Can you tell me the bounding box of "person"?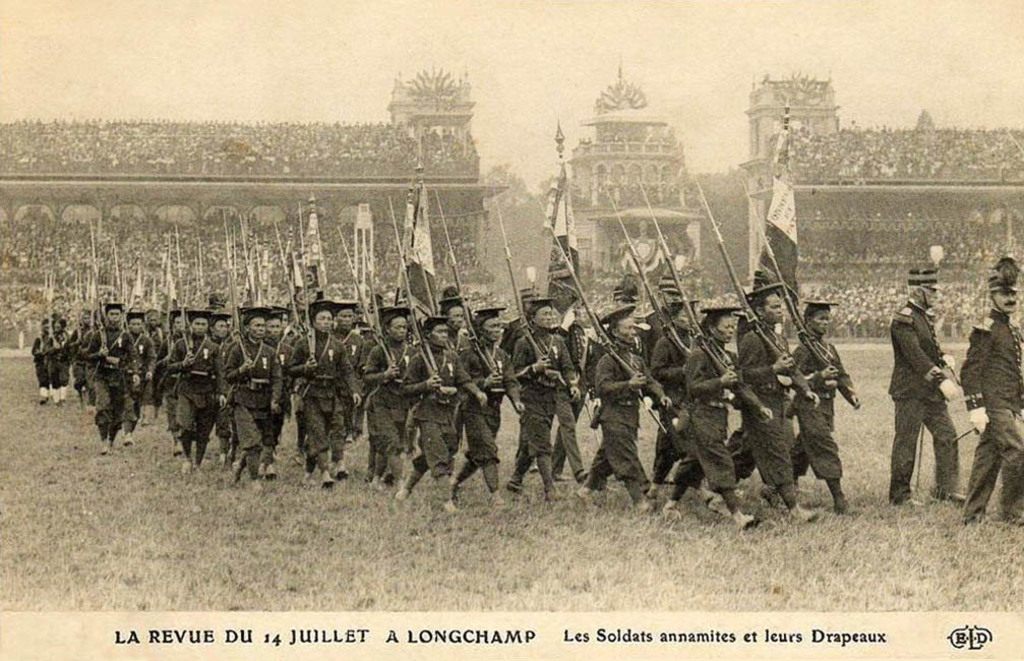
124:317:154:423.
